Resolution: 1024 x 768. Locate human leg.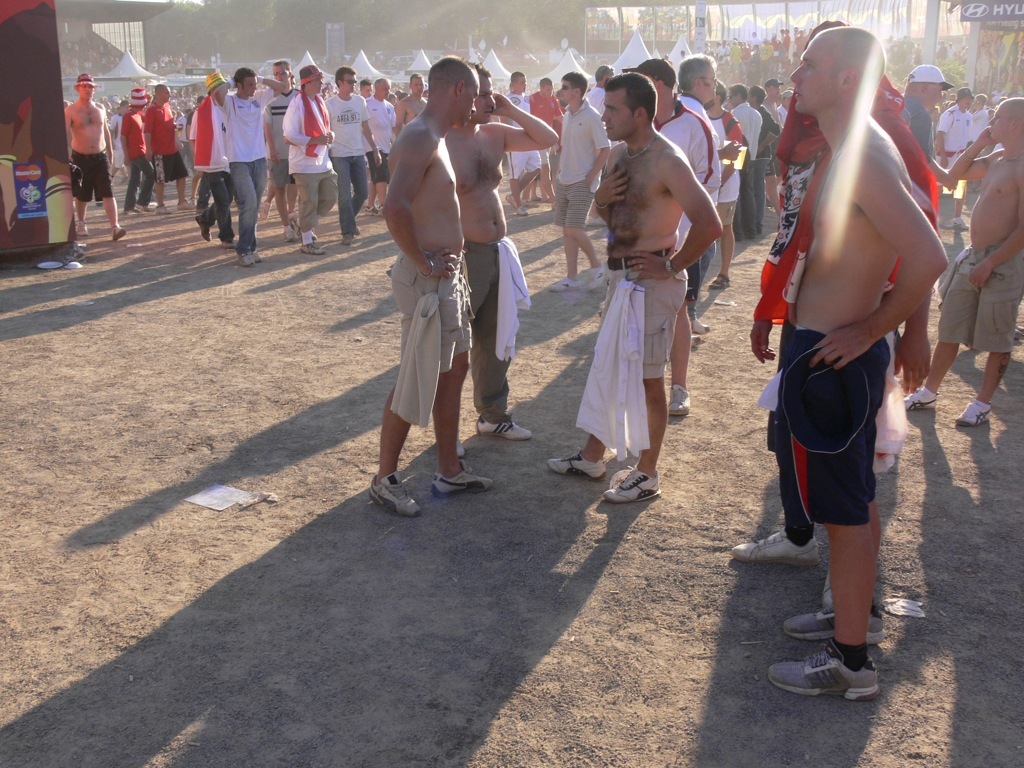
select_region(707, 213, 735, 291).
